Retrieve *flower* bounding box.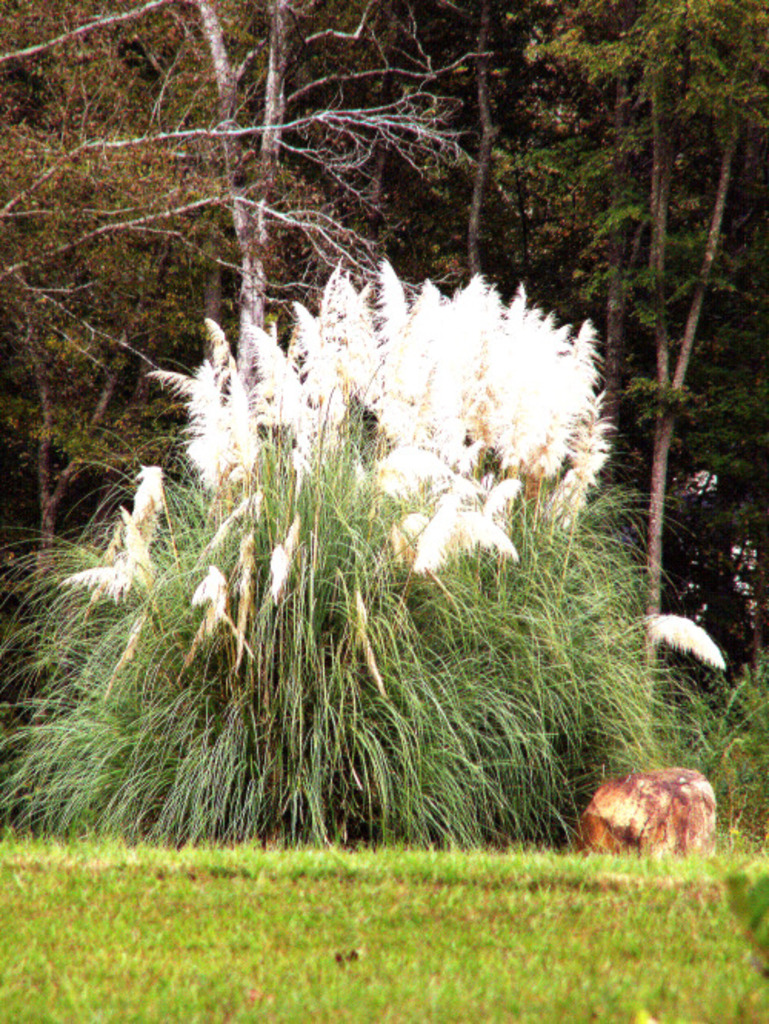
Bounding box: region(265, 524, 303, 601).
